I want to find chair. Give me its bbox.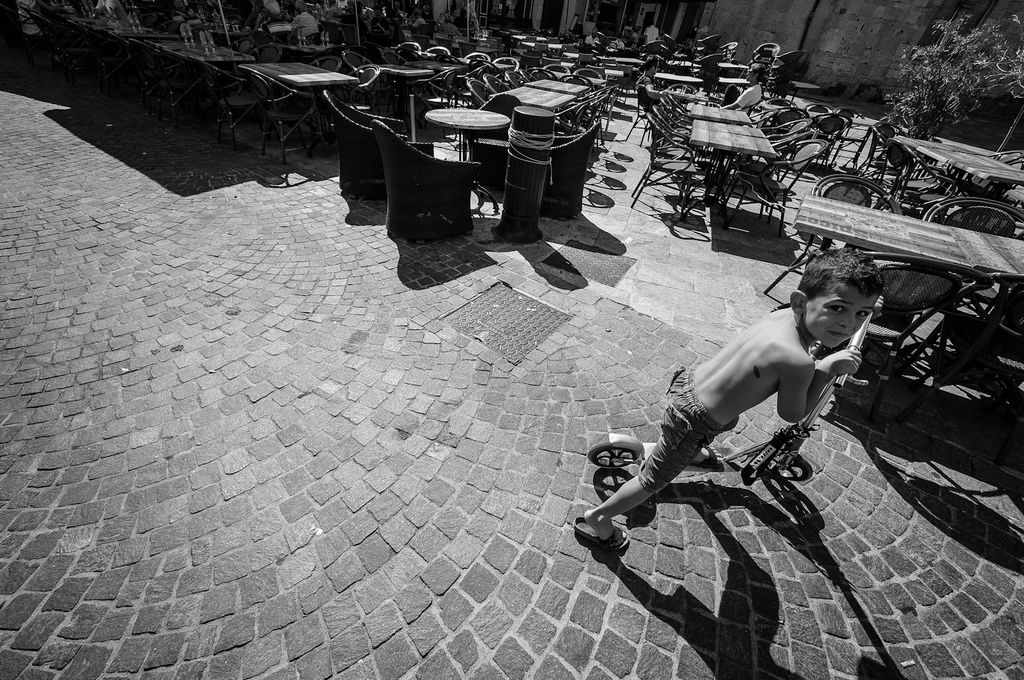
bbox(906, 275, 1023, 435).
